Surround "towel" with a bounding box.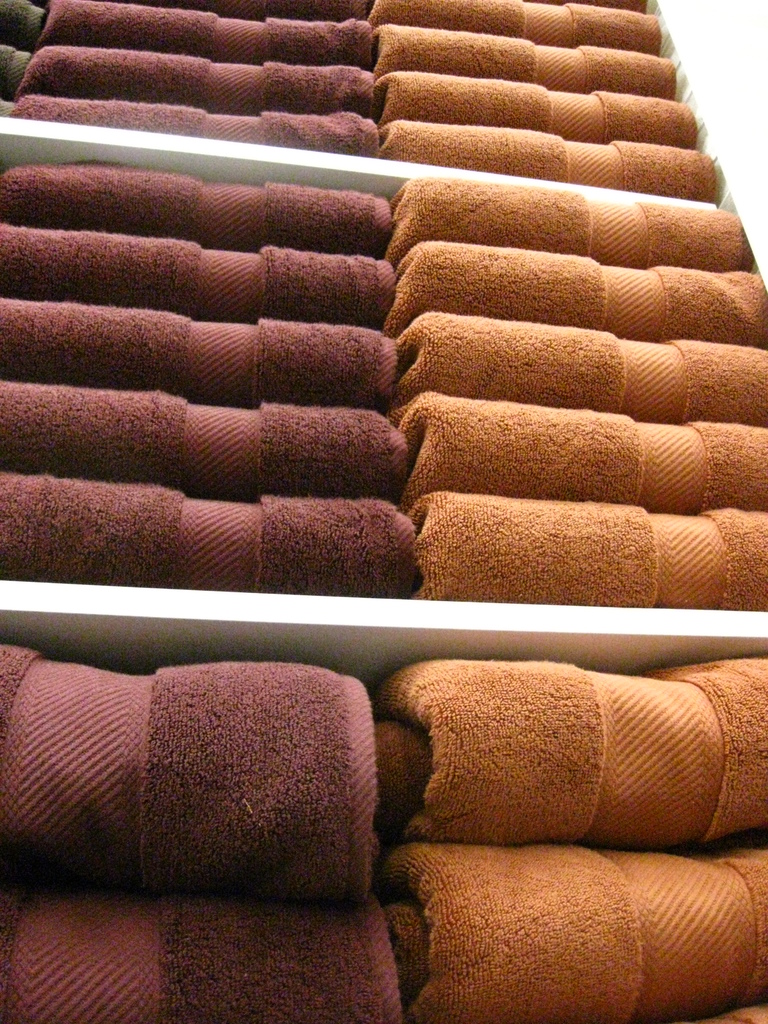
left=0, top=905, right=403, bottom=1023.
